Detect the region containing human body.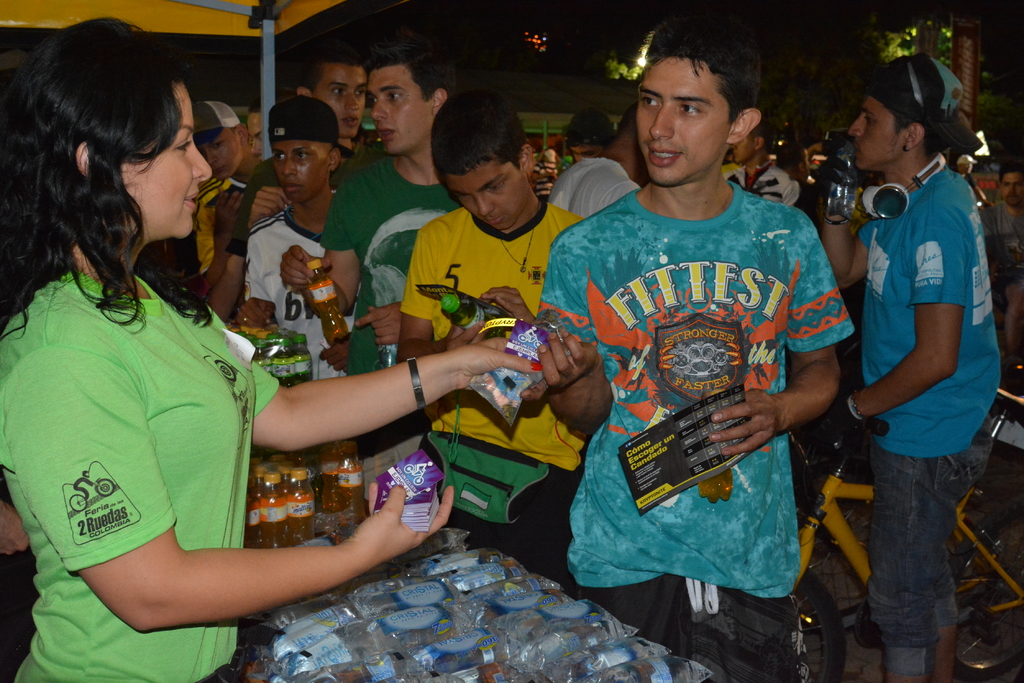
detection(719, 119, 801, 207).
